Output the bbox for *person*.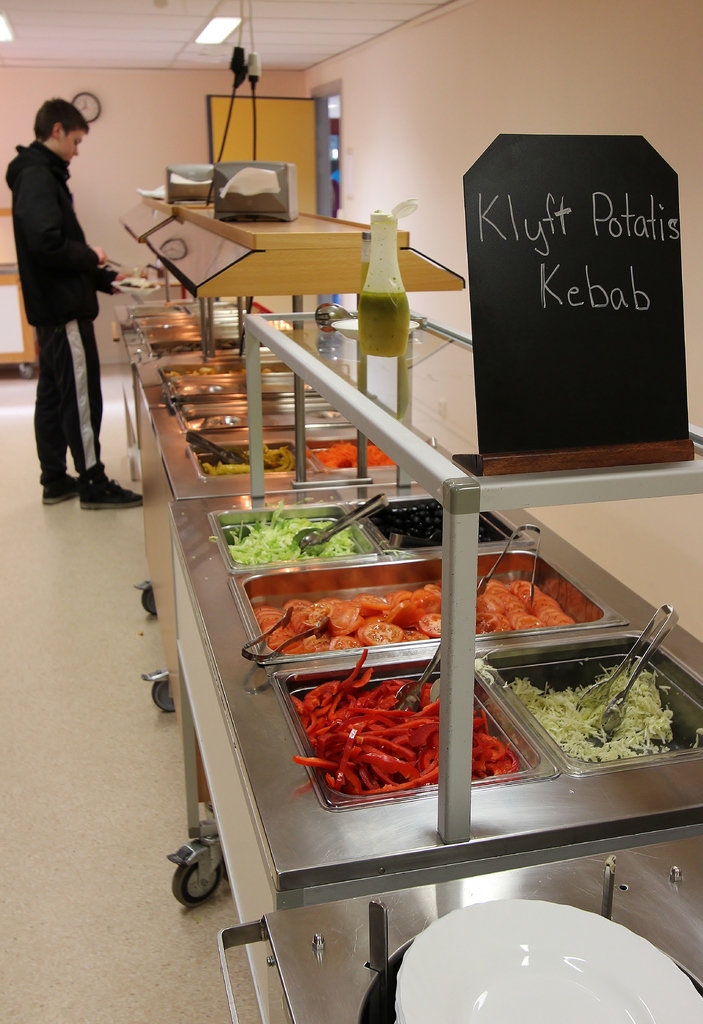
15:77:129:540.
